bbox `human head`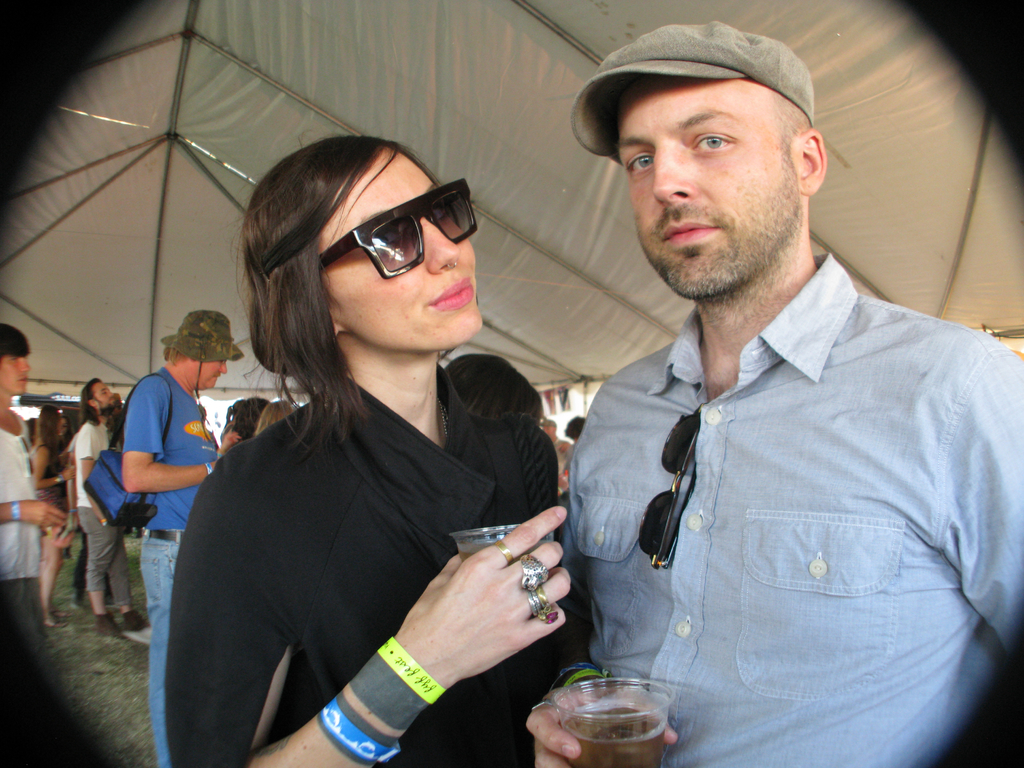
bbox=(256, 400, 294, 435)
